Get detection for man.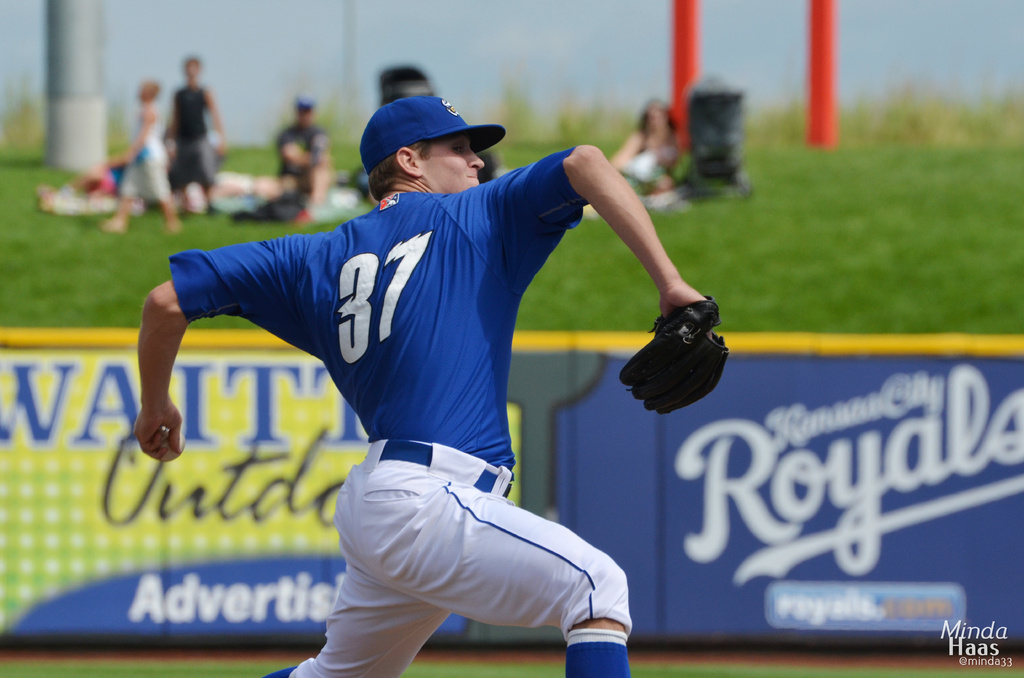
Detection: box=[273, 97, 331, 223].
